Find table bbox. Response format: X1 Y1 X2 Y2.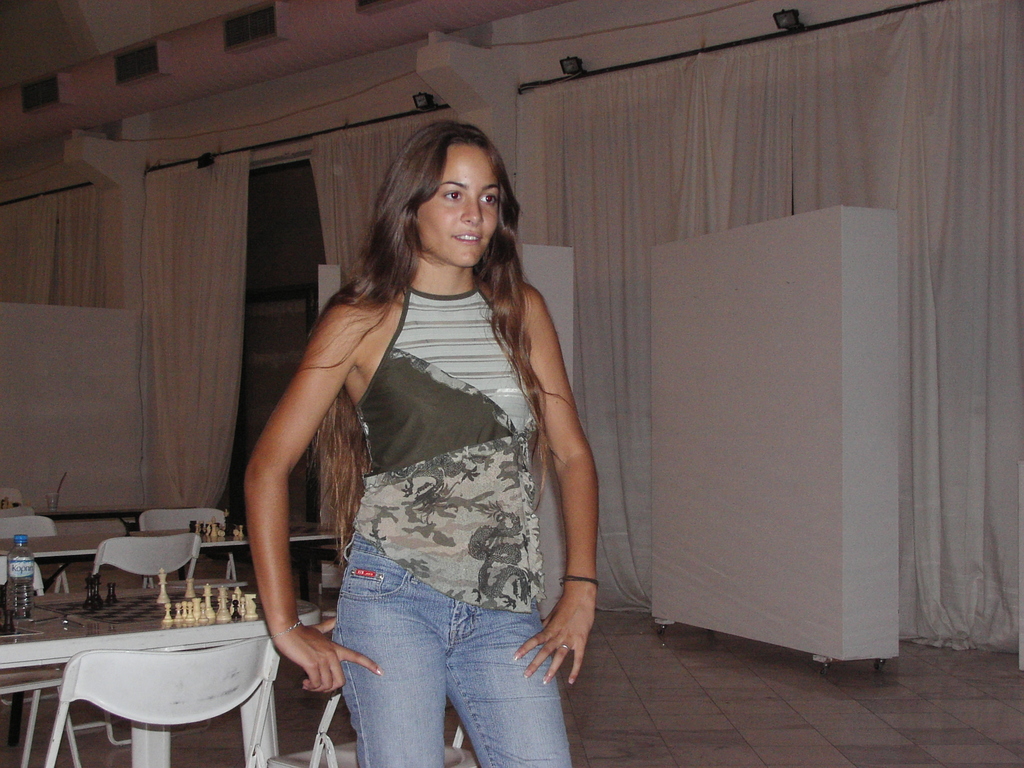
0 524 356 604.
